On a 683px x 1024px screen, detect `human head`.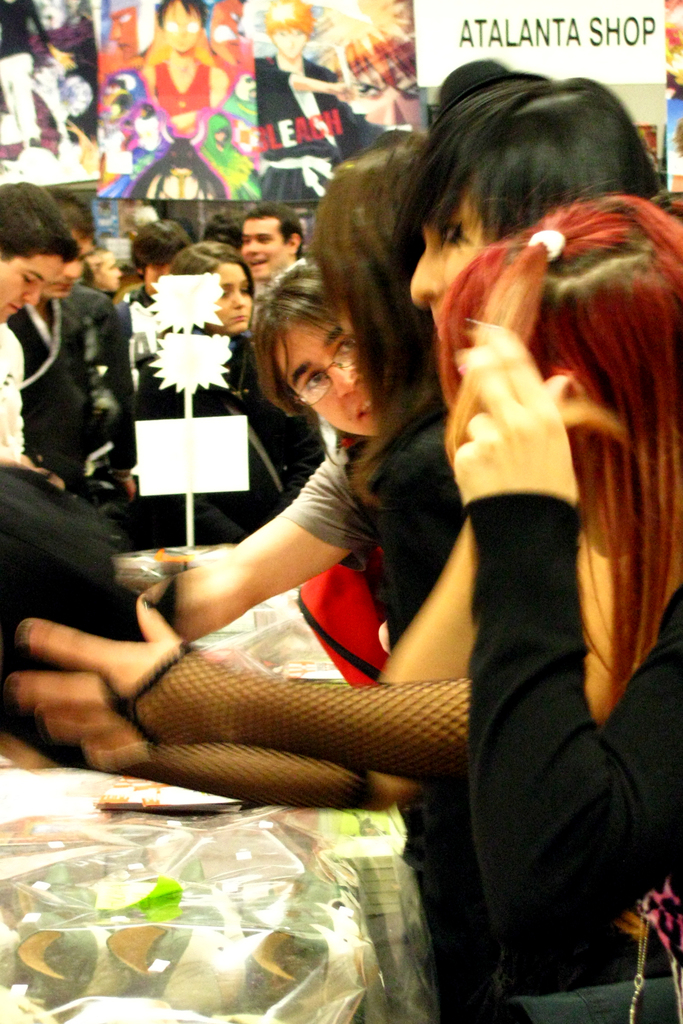
<bbox>85, 247, 122, 286</bbox>.
